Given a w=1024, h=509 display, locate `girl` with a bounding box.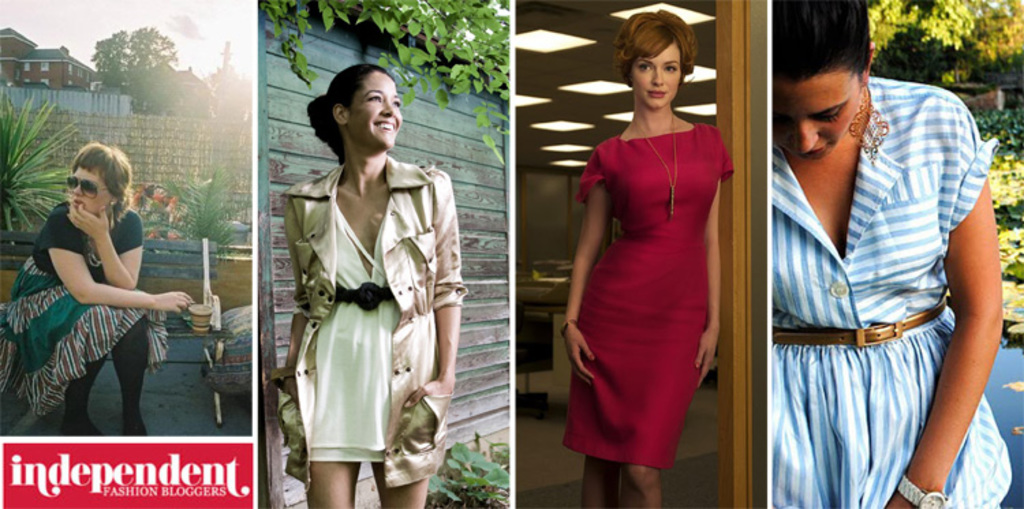
Located: BBox(280, 63, 468, 508).
